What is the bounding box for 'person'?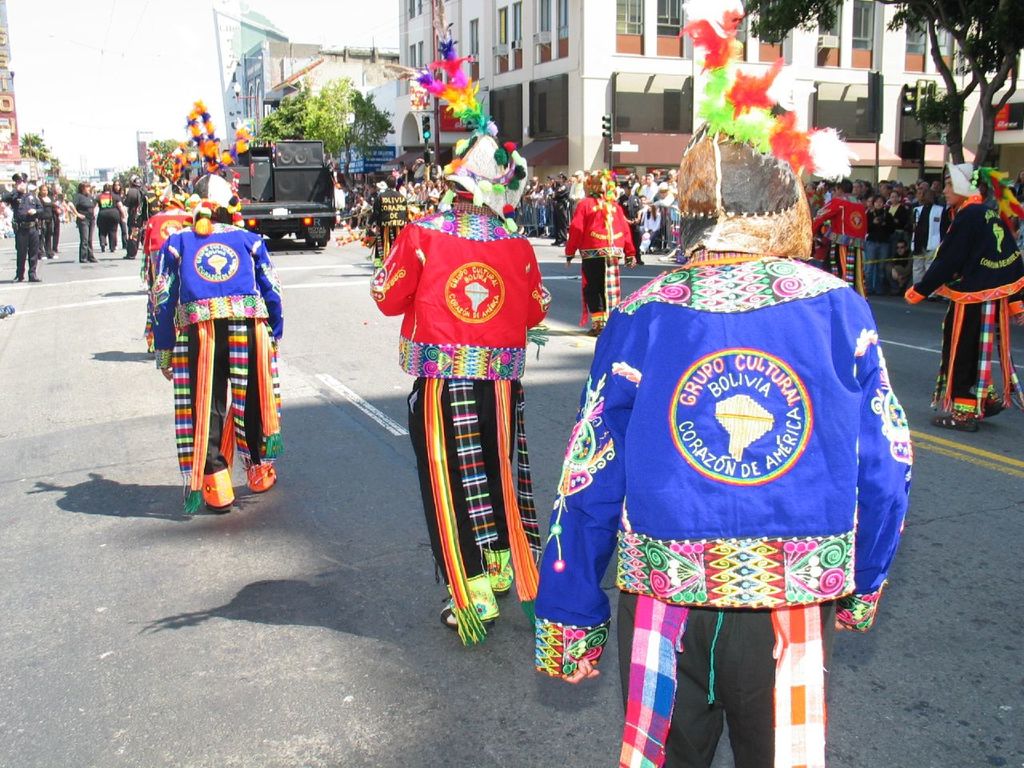
x1=614, y1=172, x2=646, y2=224.
